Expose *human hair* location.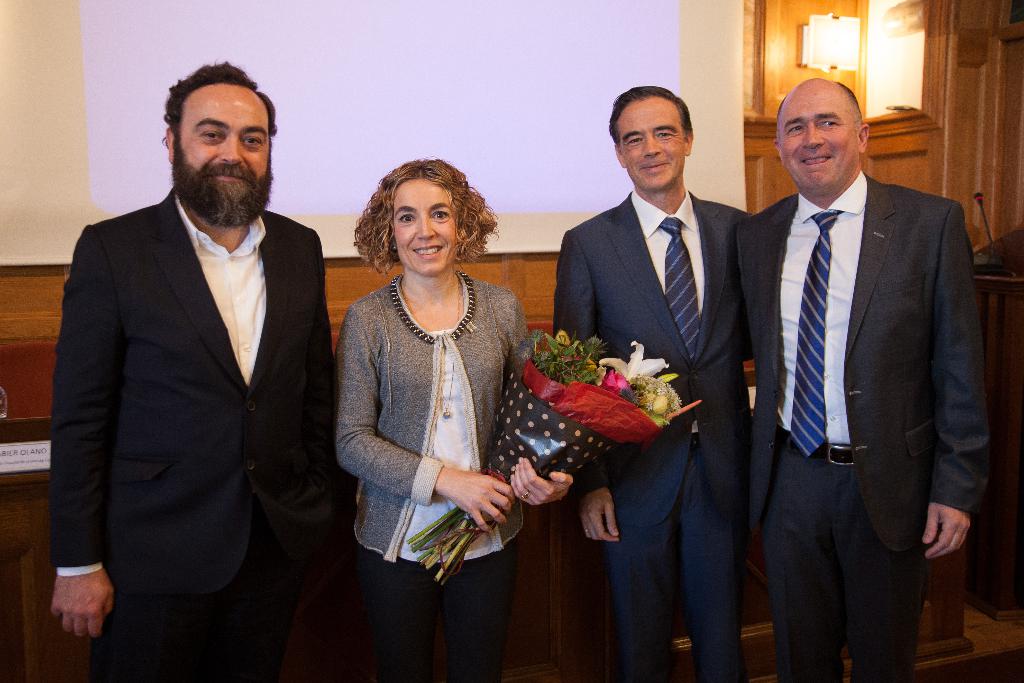
Exposed at l=609, t=84, r=696, b=155.
